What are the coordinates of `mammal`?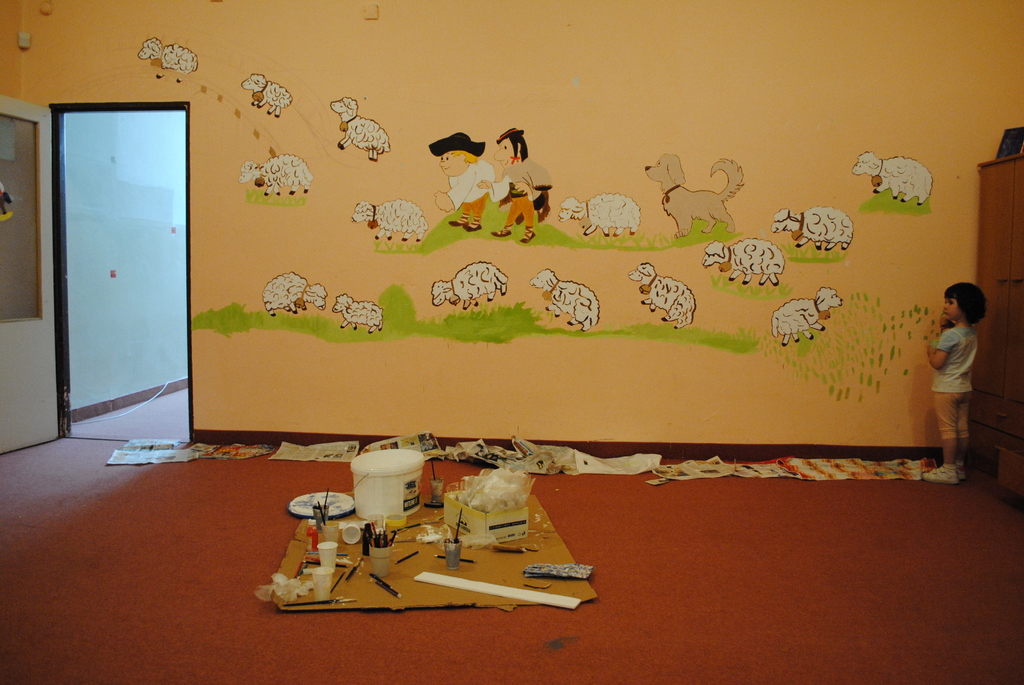
bbox(626, 258, 696, 327).
